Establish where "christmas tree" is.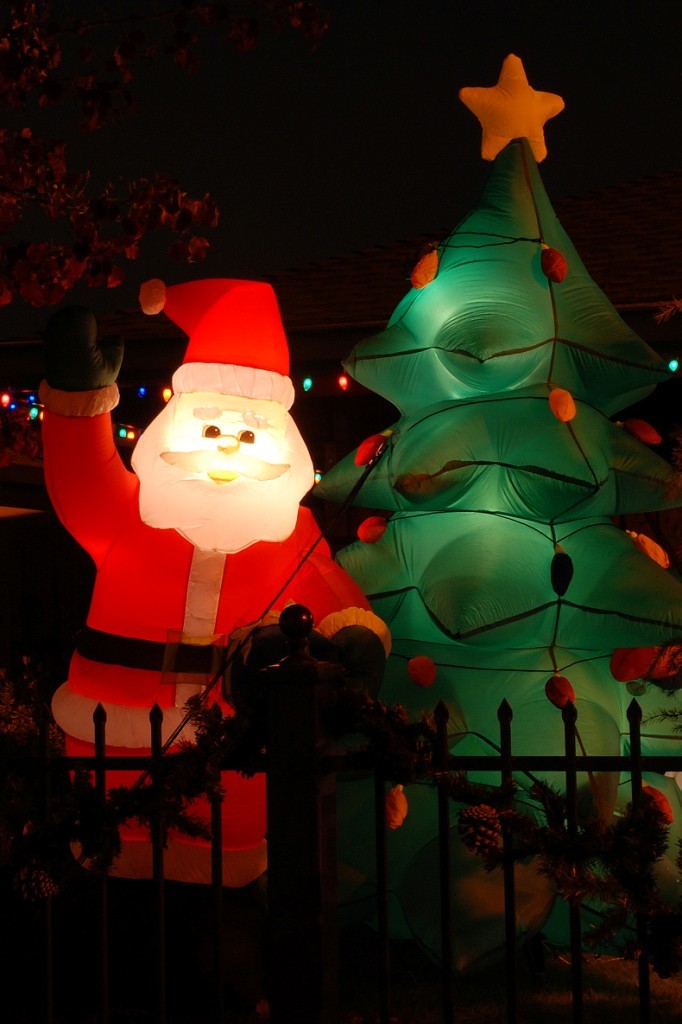
Established at [312, 48, 681, 901].
